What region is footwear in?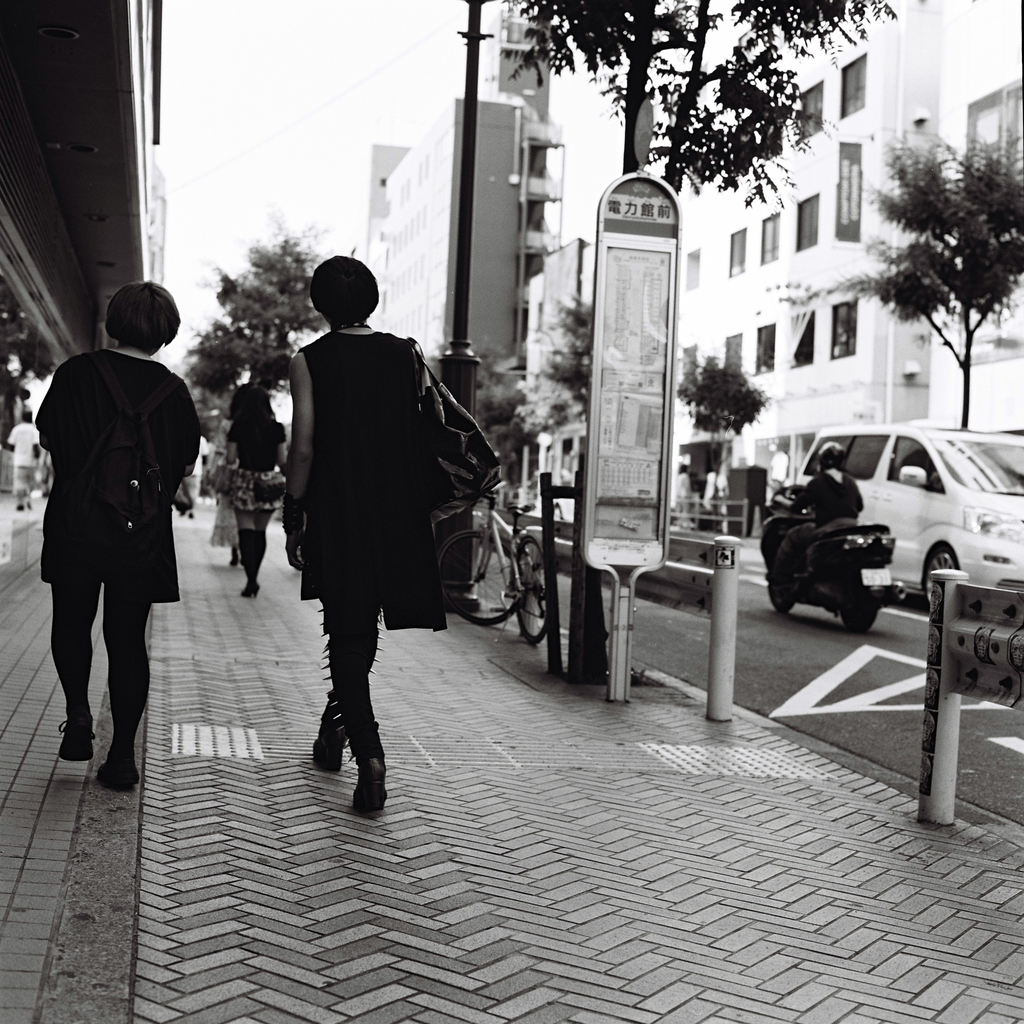
bbox(352, 757, 388, 817).
